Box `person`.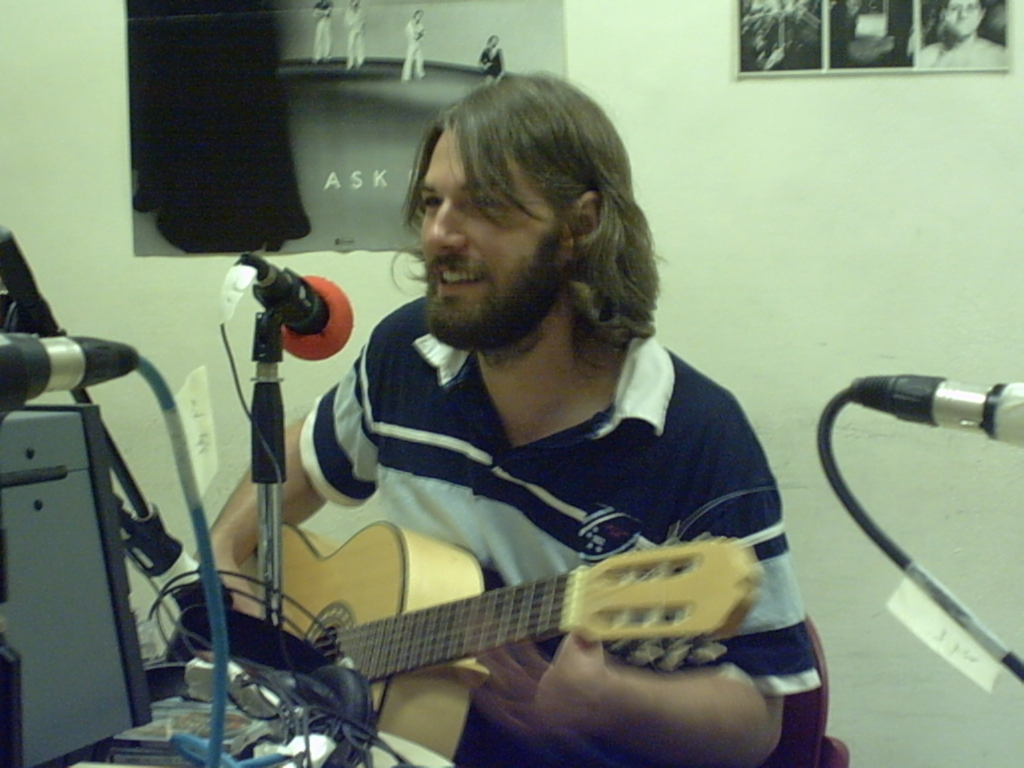
Rect(342, 0, 367, 70).
